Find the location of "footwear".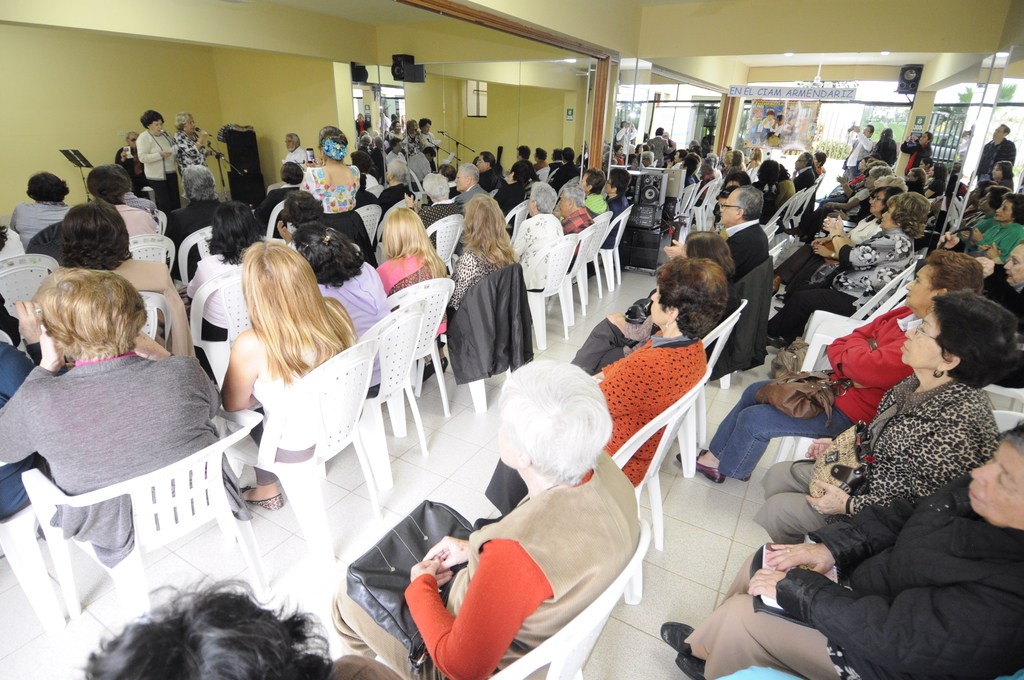
Location: l=659, t=619, r=701, b=656.
